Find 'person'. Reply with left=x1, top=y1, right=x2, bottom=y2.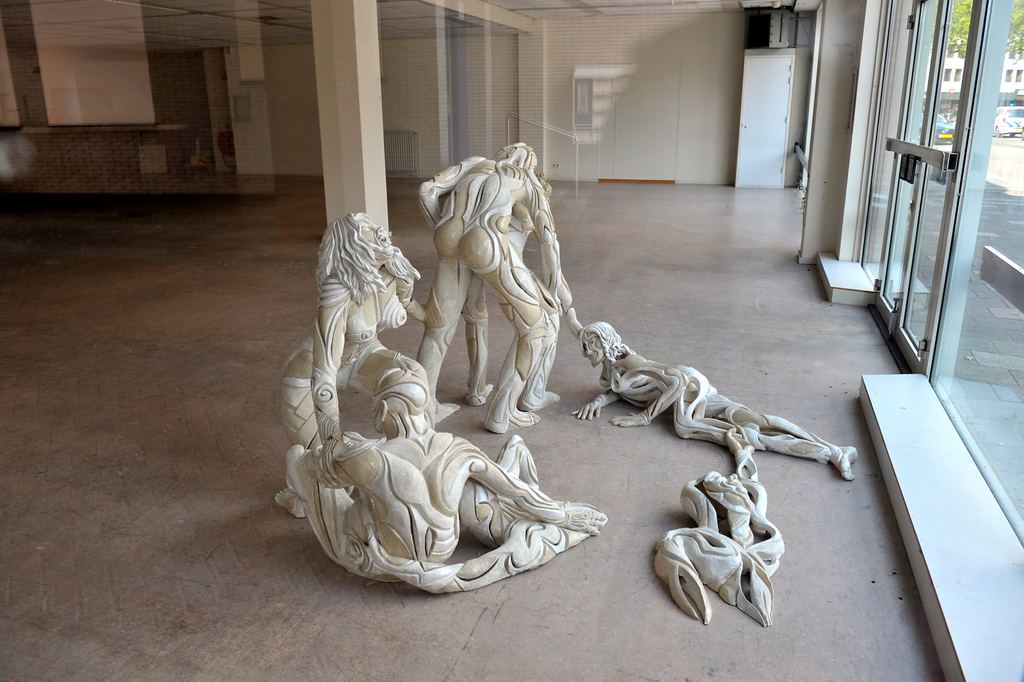
left=411, top=142, right=564, bottom=430.
